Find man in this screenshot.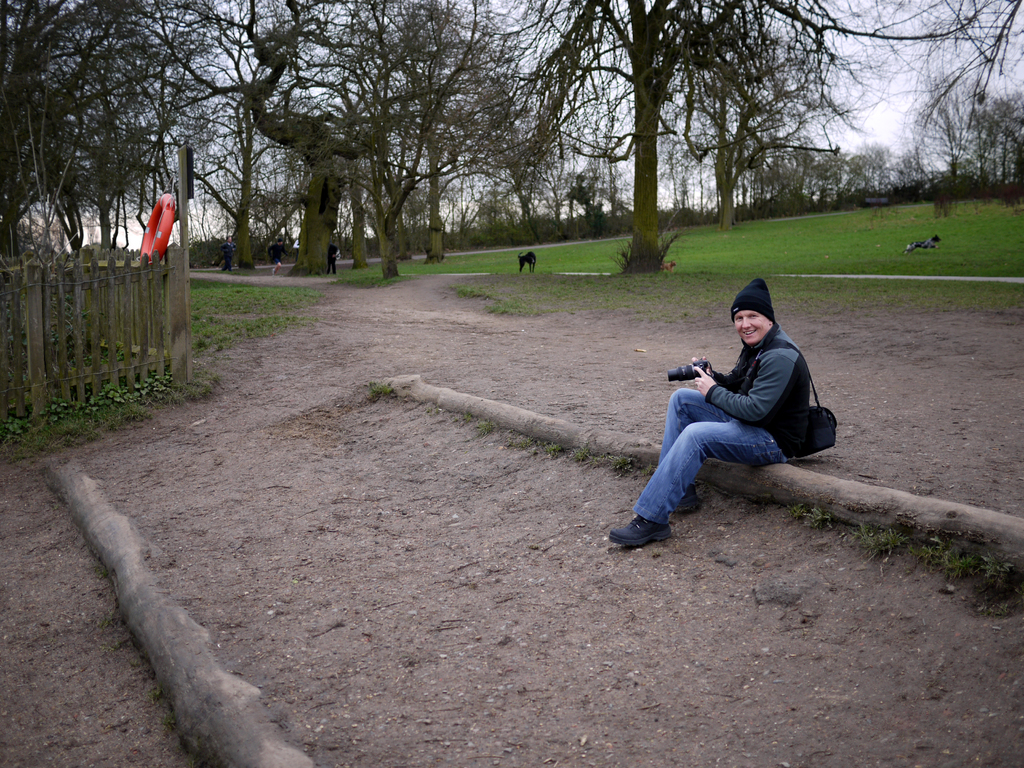
The bounding box for man is bbox(612, 277, 812, 544).
